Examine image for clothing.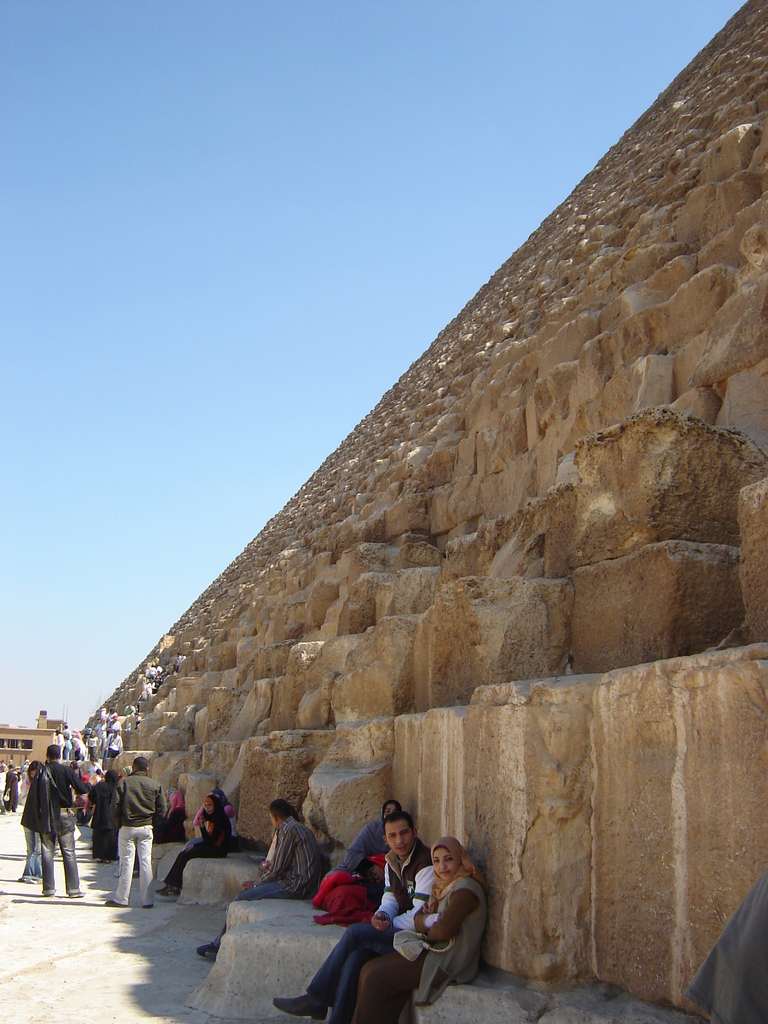
Examination result: <region>32, 762, 93, 895</region>.
